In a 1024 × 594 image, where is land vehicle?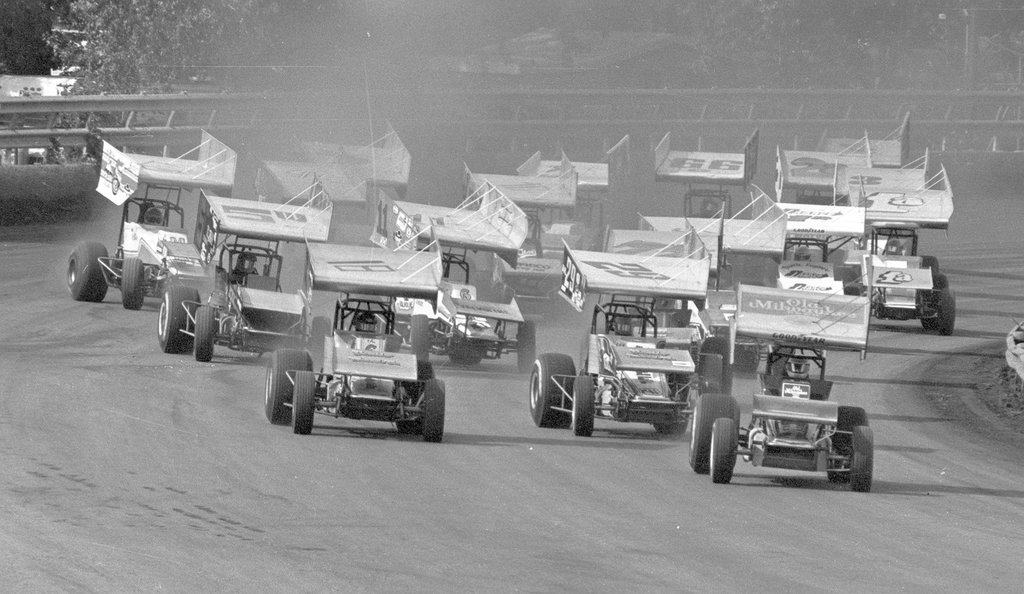
bbox=[651, 139, 763, 217].
